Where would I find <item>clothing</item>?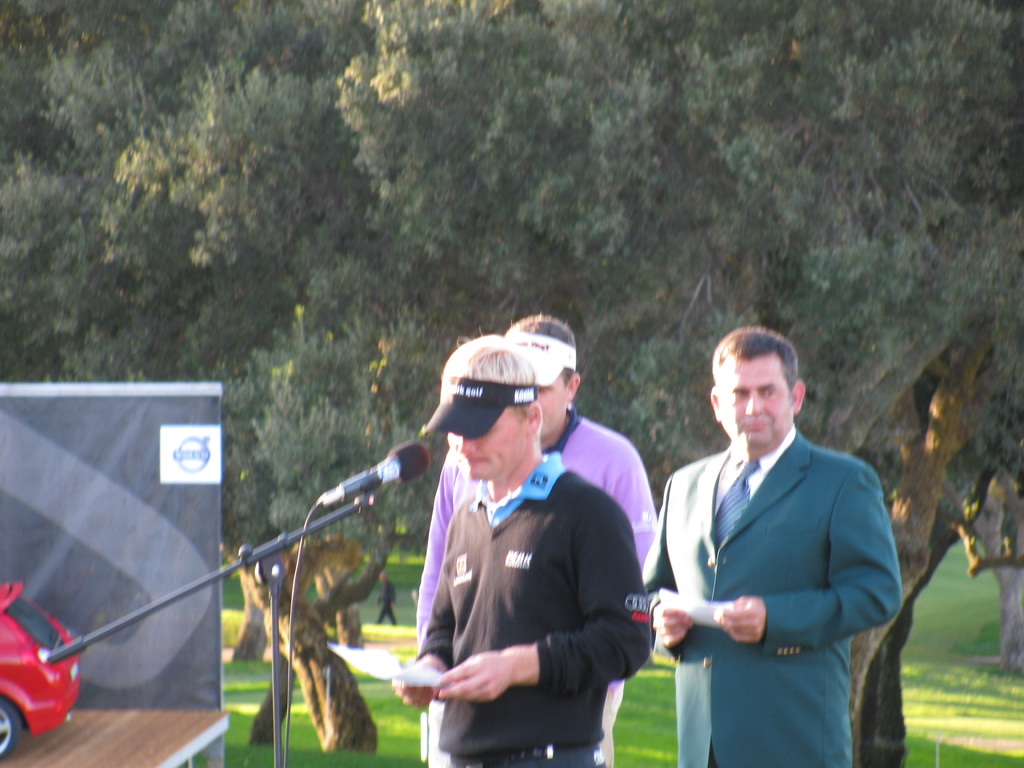
At <region>651, 391, 900, 749</region>.
